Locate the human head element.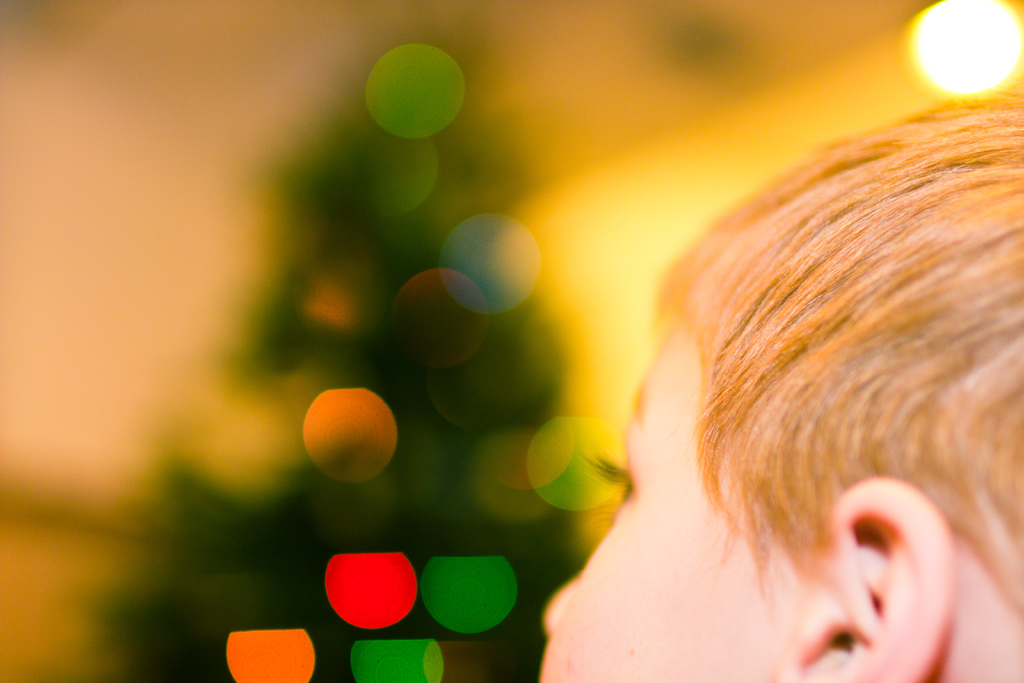
Element bbox: locate(553, 109, 978, 682).
